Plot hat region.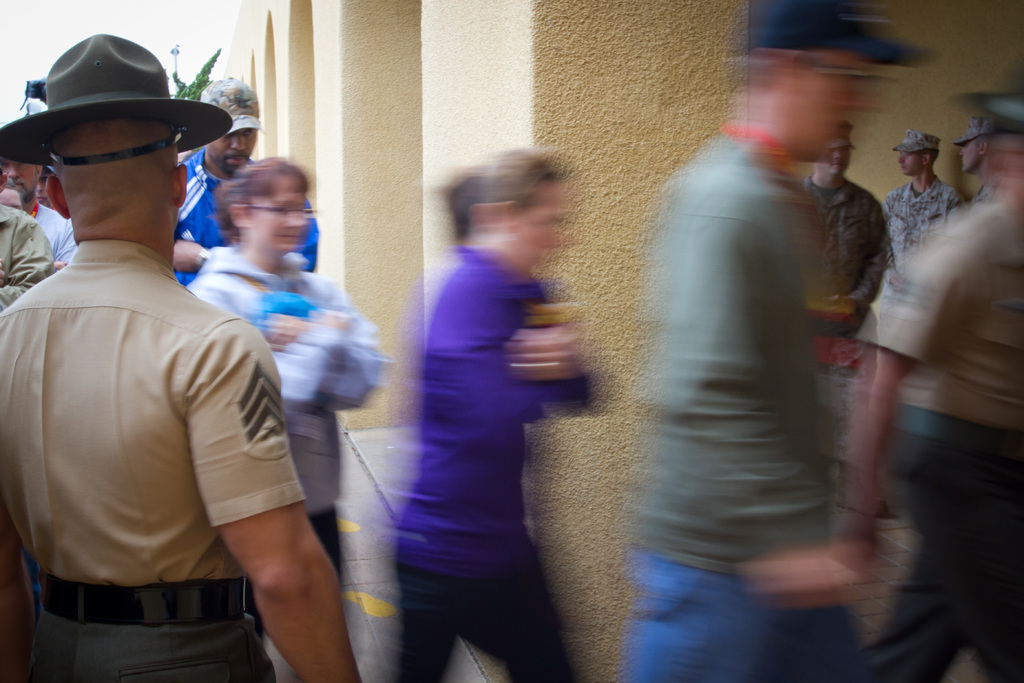
Plotted at (950,90,1023,145).
